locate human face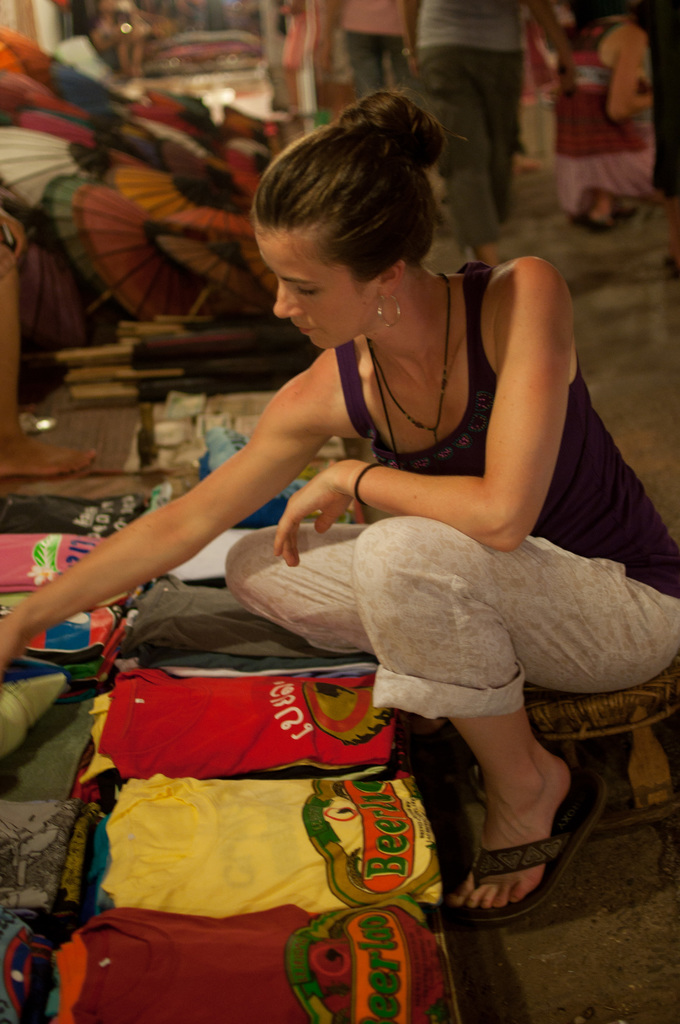
<bbox>256, 231, 364, 351</bbox>
